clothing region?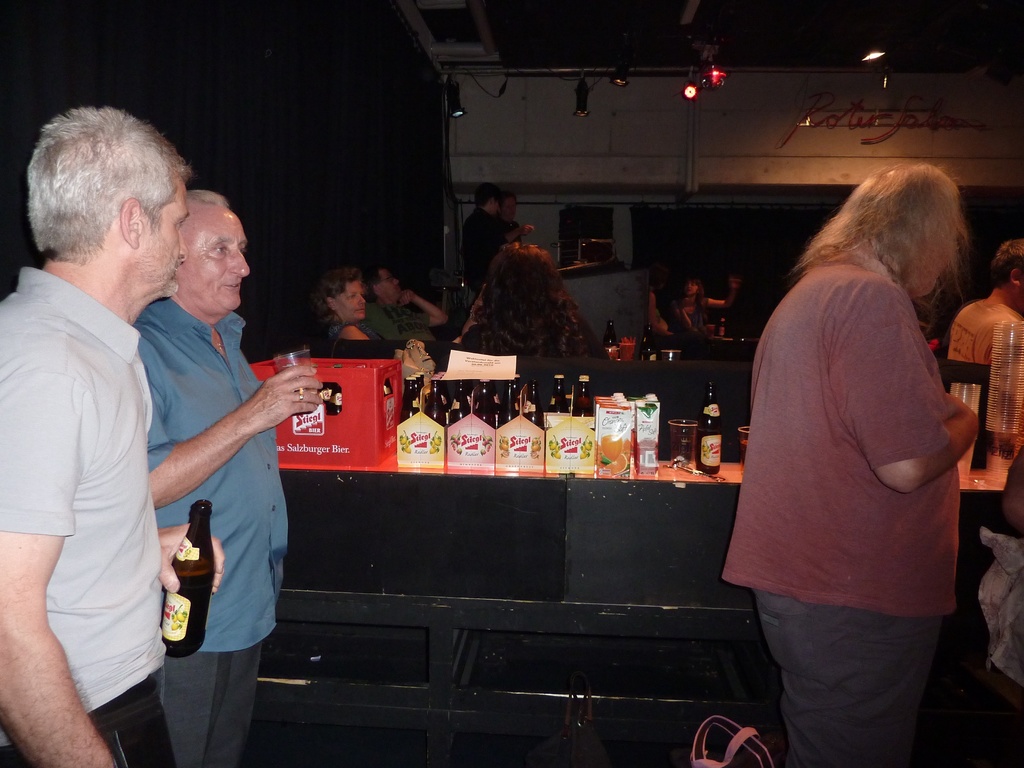
select_region(655, 299, 719, 333)
